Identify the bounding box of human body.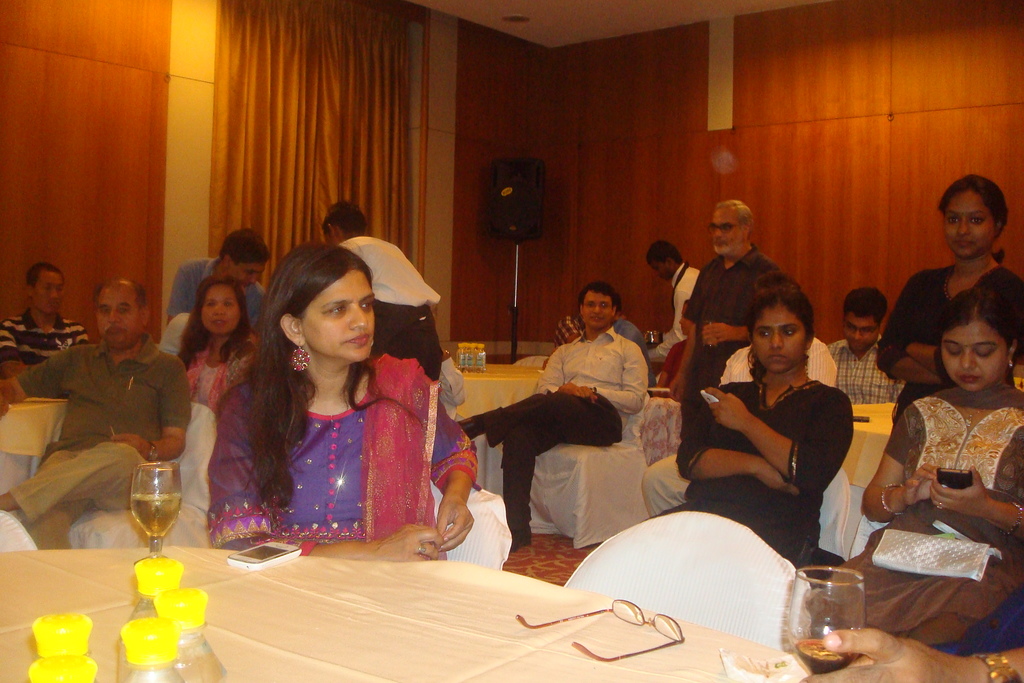
(left=170, top=224, right=274, bottom=318).
